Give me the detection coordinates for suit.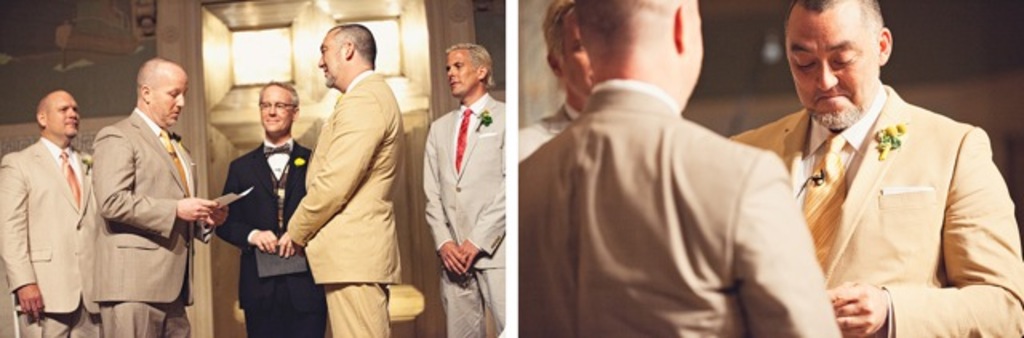
[x1=728, y1=83, x2=1022, y2=336].
